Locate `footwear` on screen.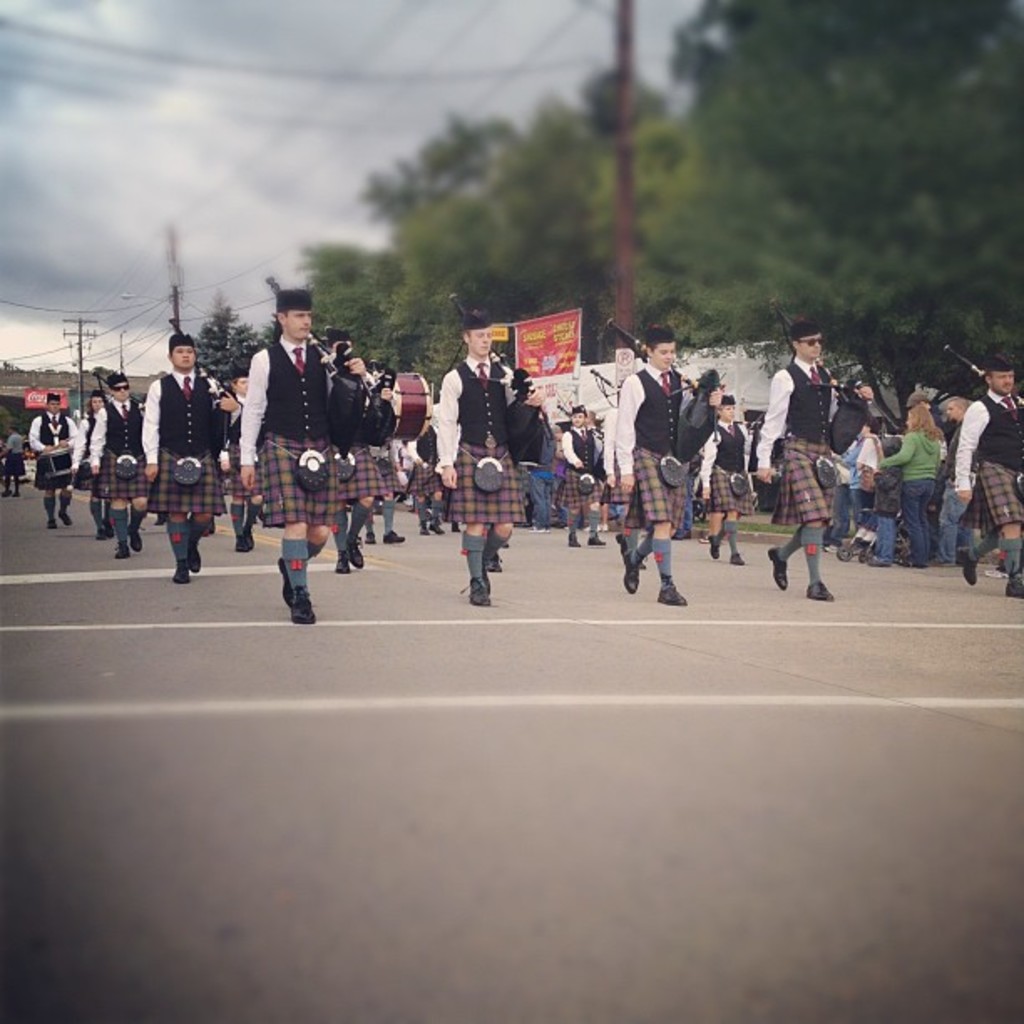
On screen at (350,542,361,564).
